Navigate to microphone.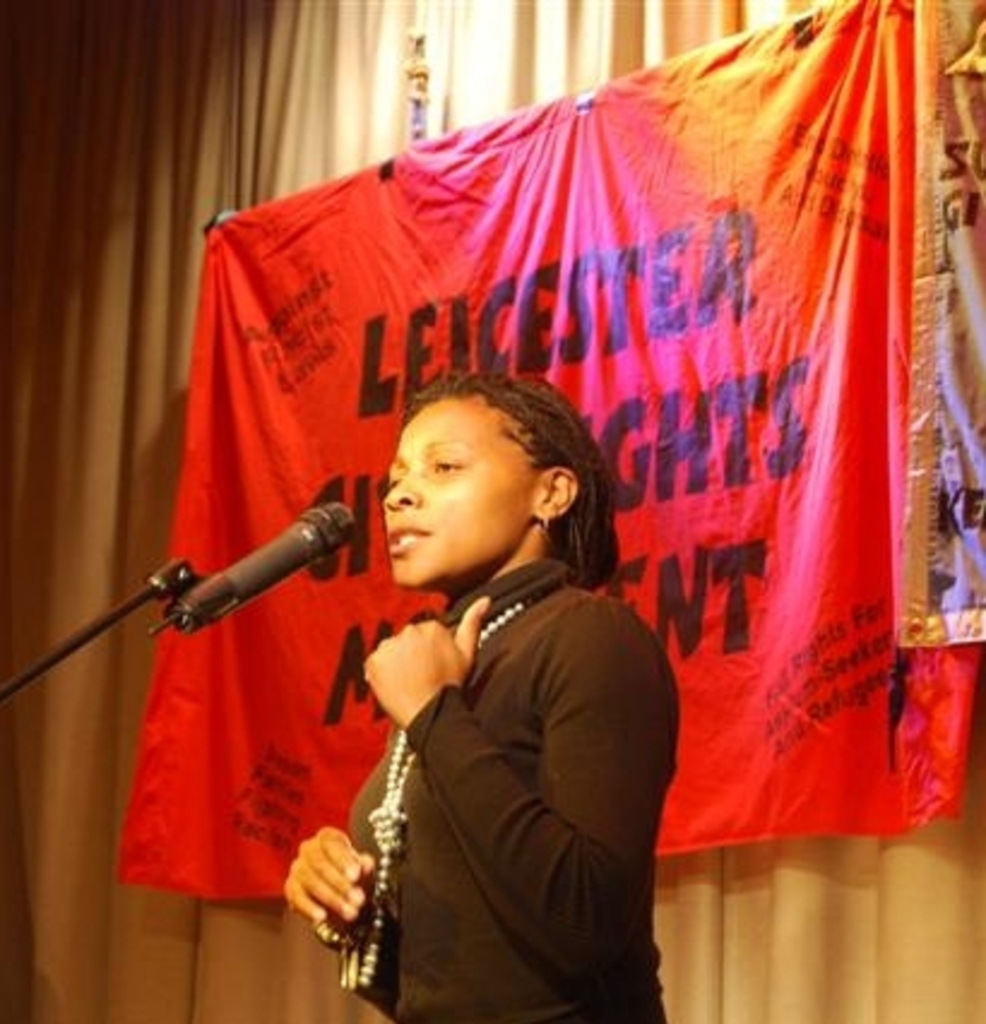
Navigation target: <box>144,498,366,666</box>.
